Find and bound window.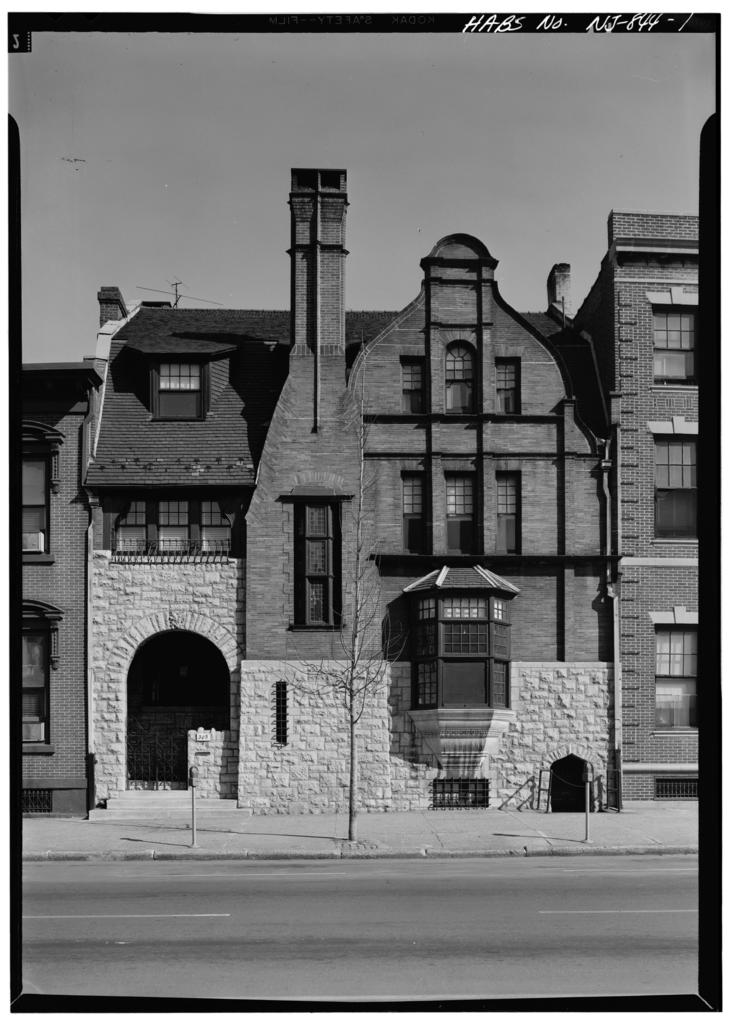
Bound: l=151, t=490, r=197, b=547.
